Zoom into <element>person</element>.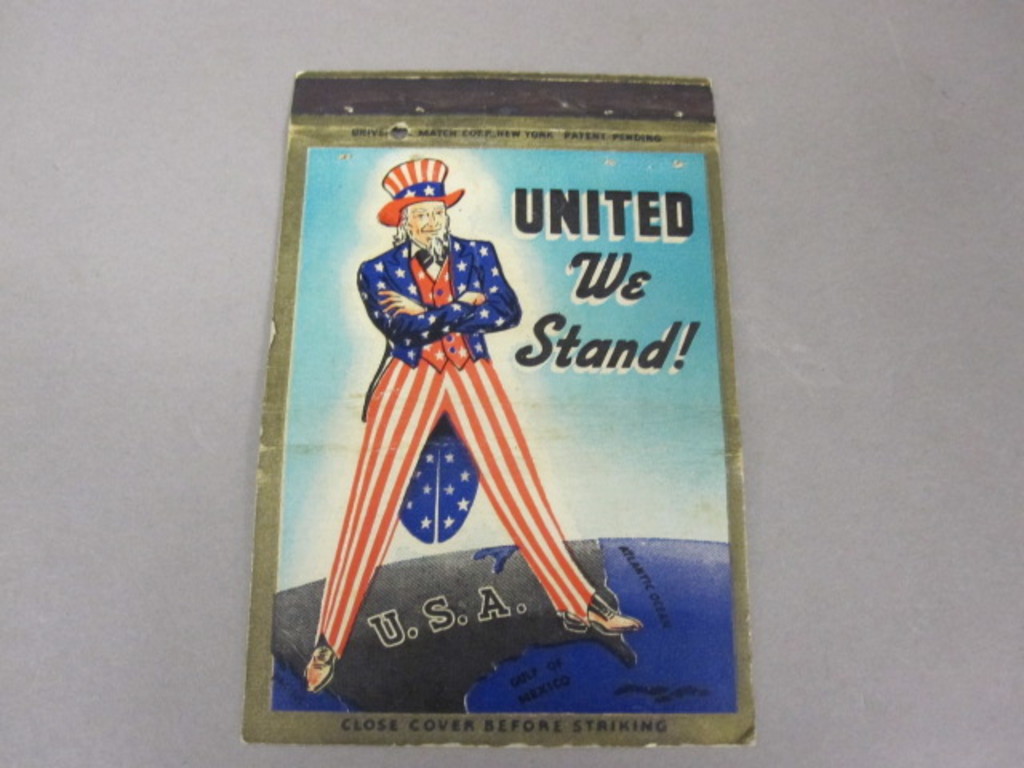
Zoom target: region(298, 157, 638, 701).
